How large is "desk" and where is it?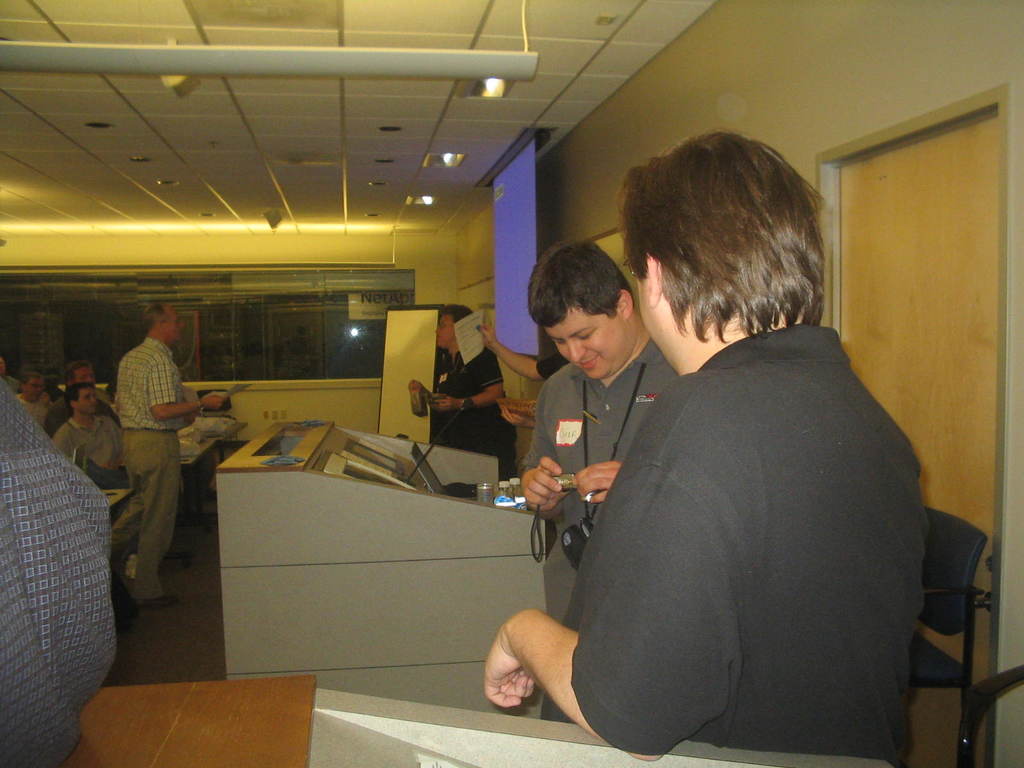
Bounding box: <box>125,432,216,563</box>.
